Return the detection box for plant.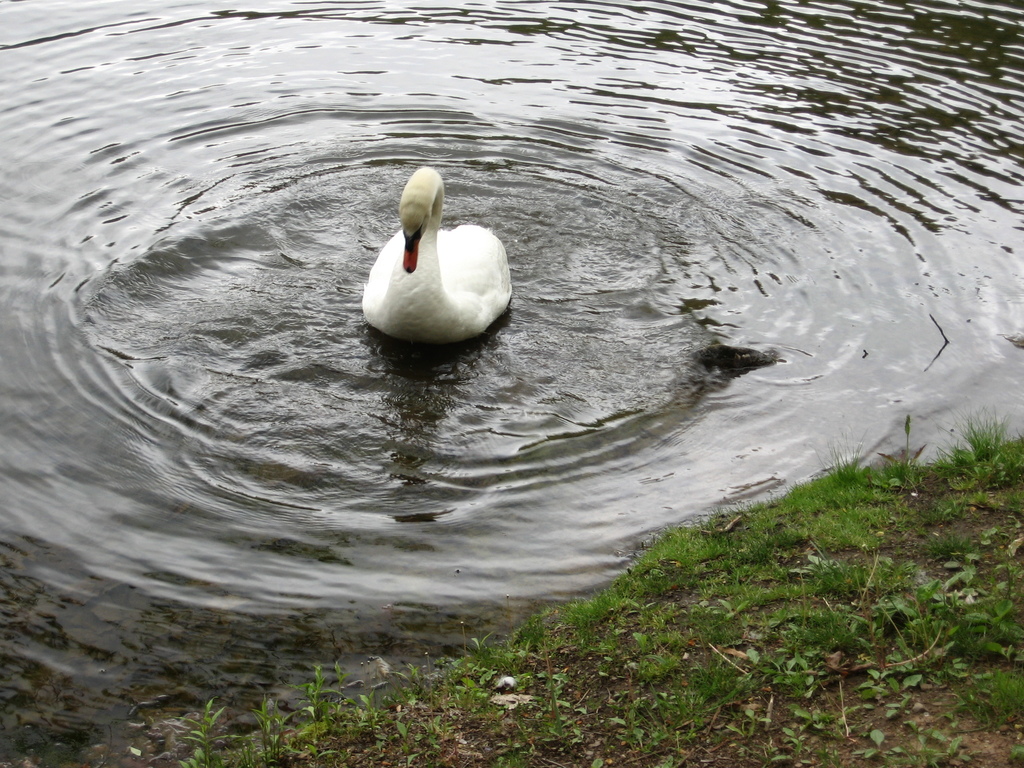
358/686/395/754.
